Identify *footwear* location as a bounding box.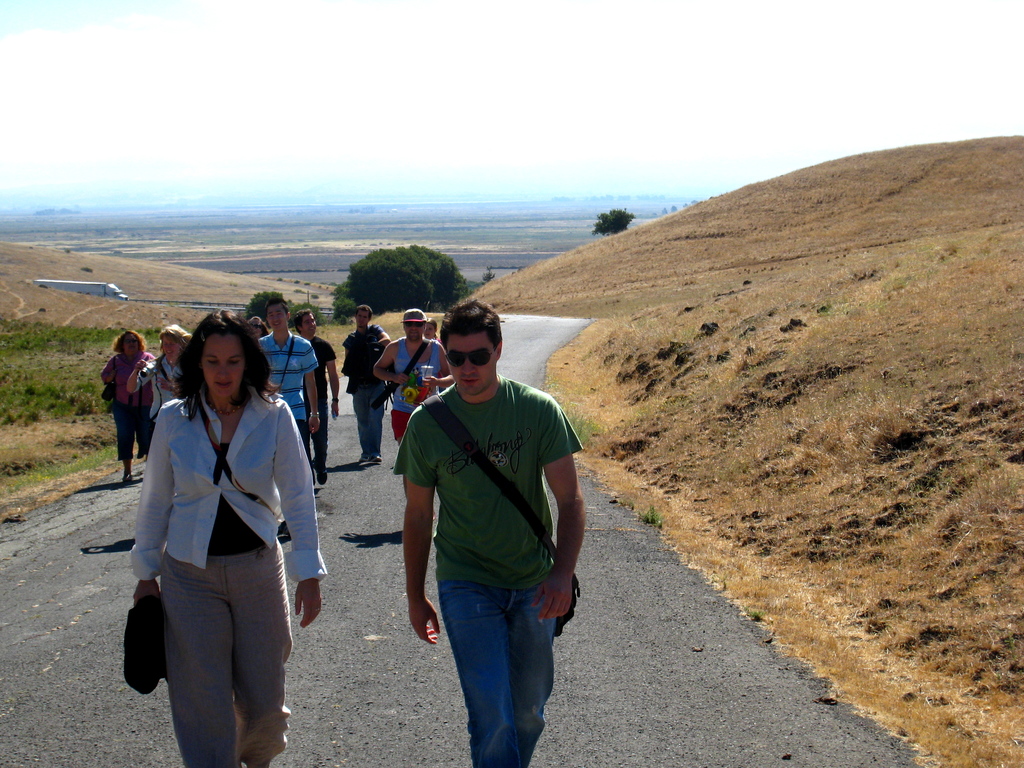
bbox=[358, 446, 385, 467].
